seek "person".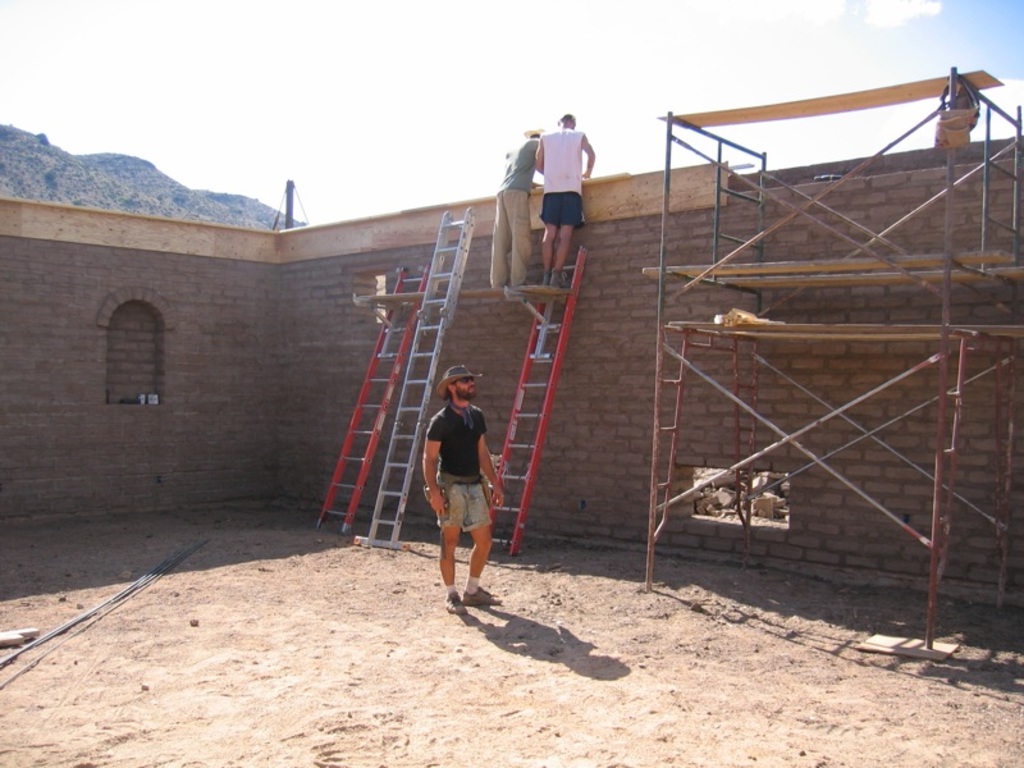
[left=413, top=360, right=516, bottom=626].
